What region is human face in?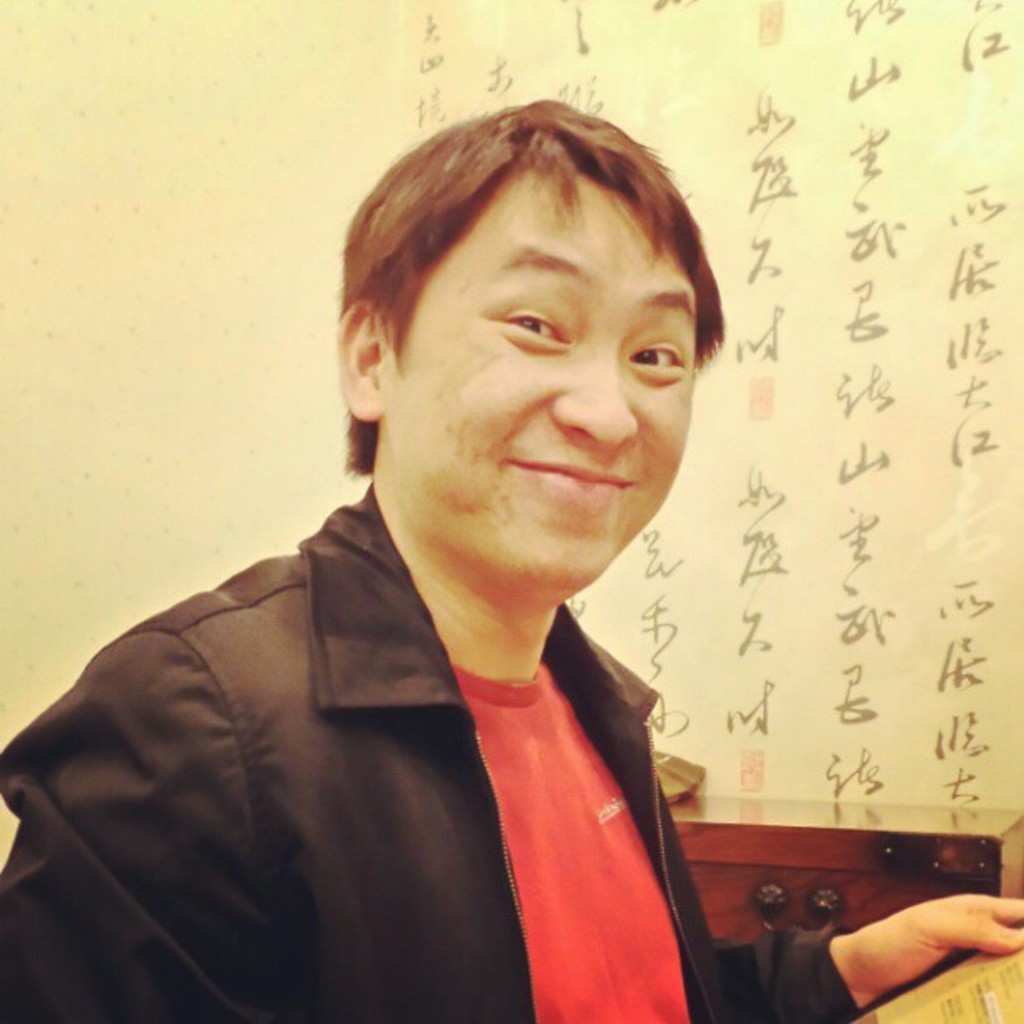
region(387, 169, 698, 581).
